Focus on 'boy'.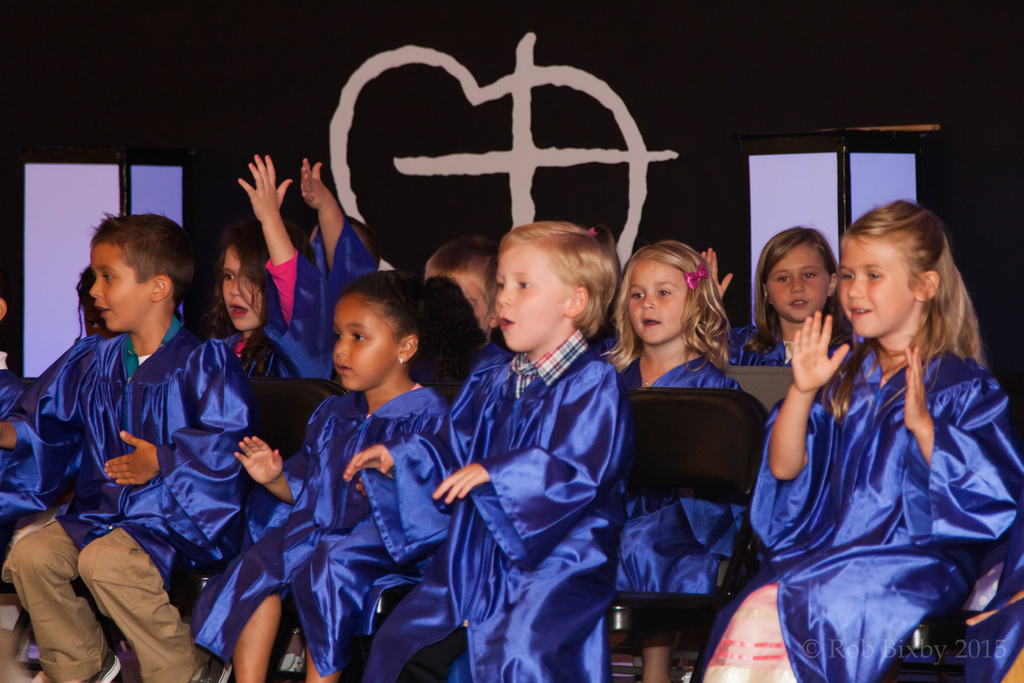
Focused at locate(3, 213, 259, 682).
